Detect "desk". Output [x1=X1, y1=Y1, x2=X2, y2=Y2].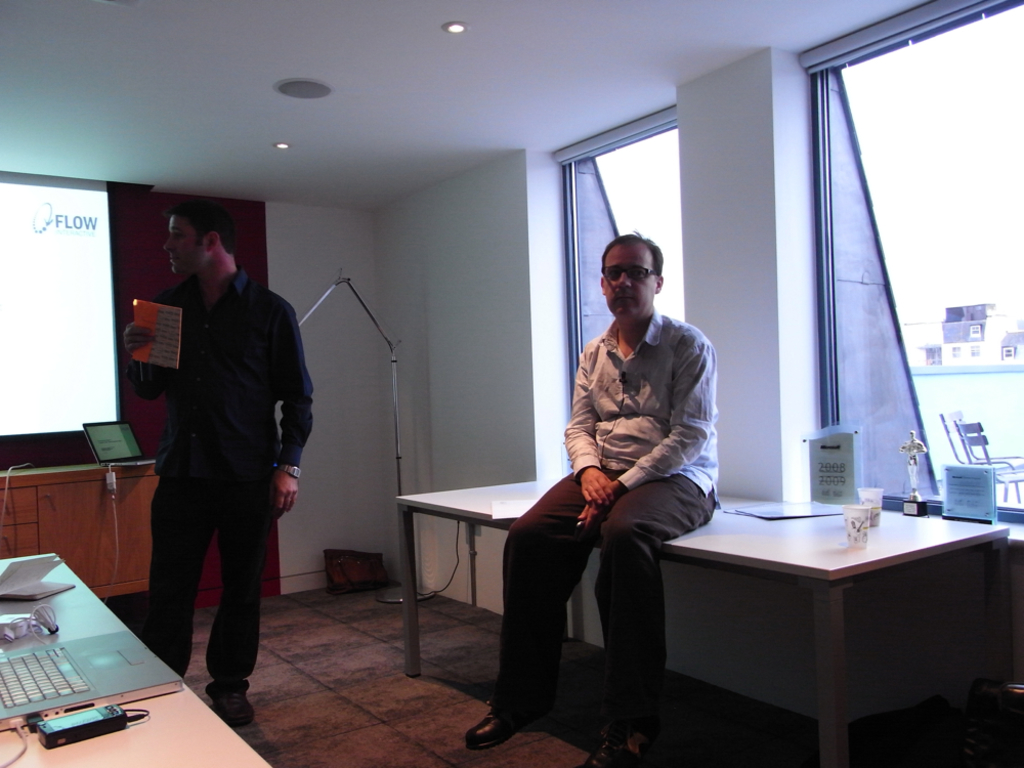
[x1=422, y1=473, x2=848, y2=739].
